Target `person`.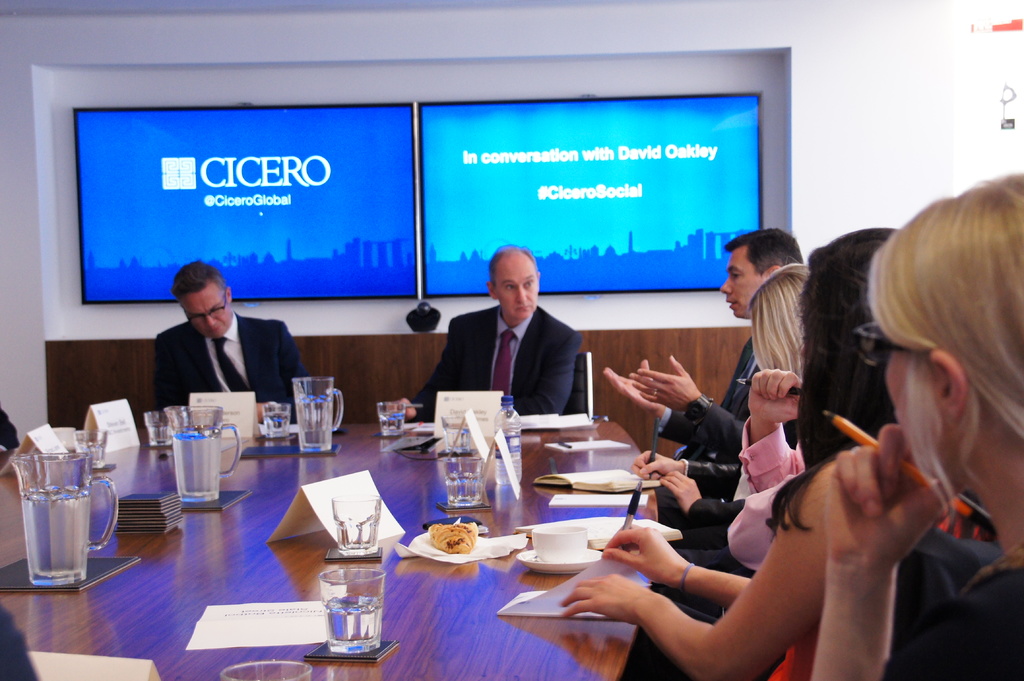
Target region: box=[604, 228, 804, 505].
